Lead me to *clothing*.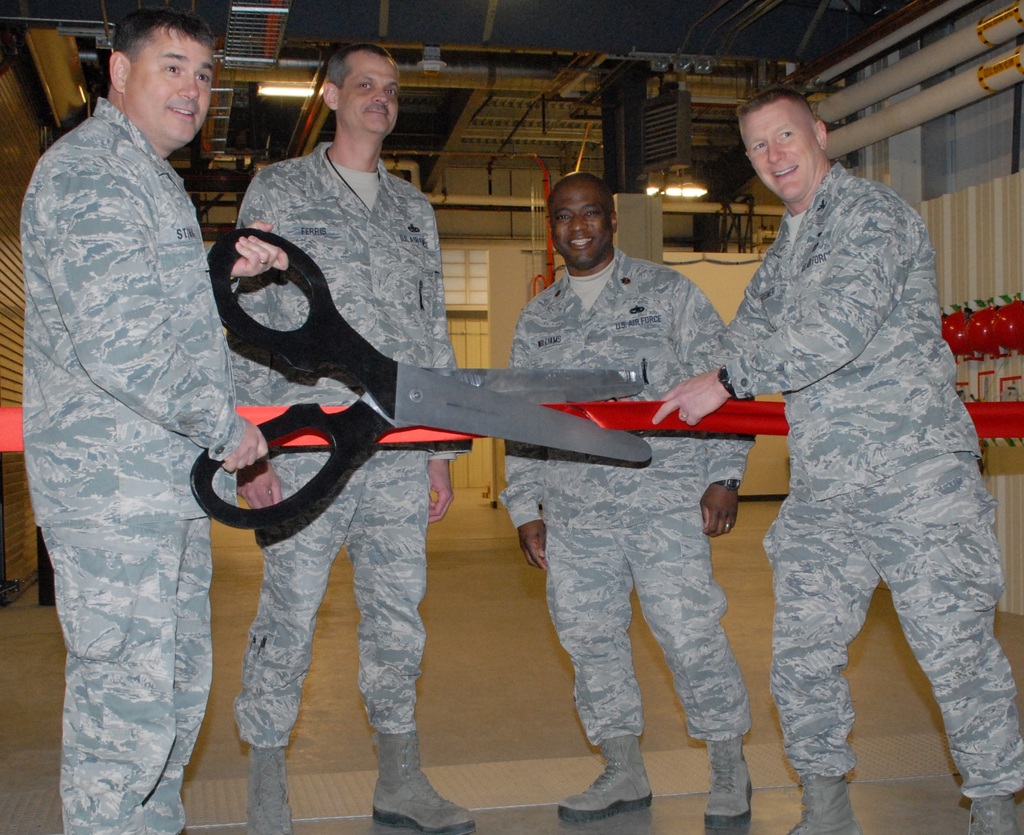
Lead to l=499, t=238, r=758, b=744.
